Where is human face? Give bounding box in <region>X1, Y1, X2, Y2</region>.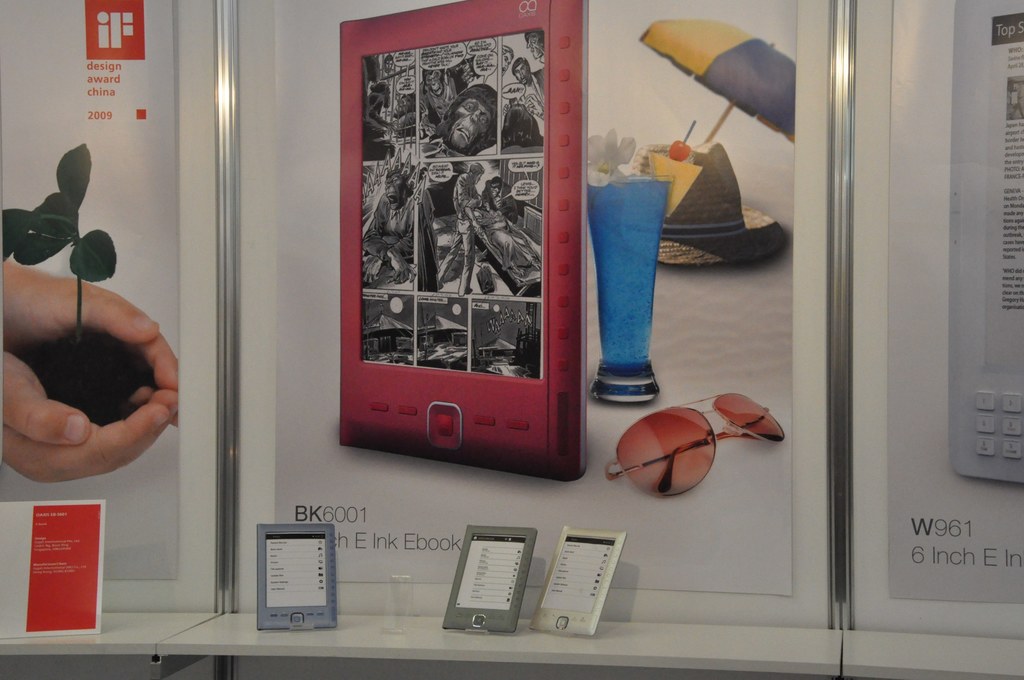
<region>369, 88, 382, 111</region>.
